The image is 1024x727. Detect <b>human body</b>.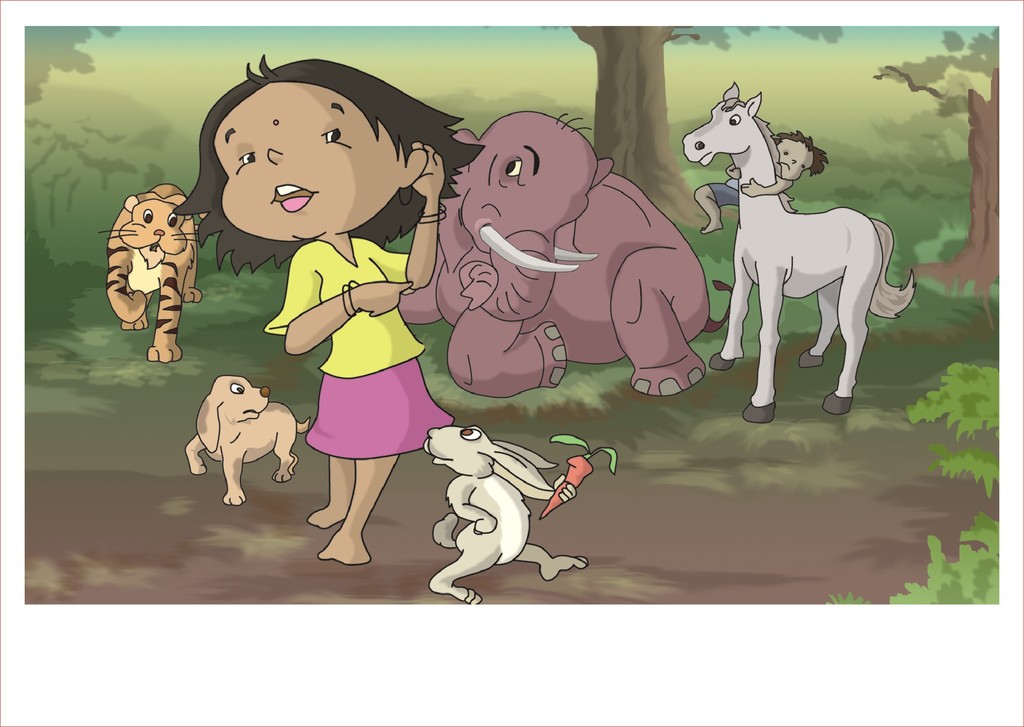
Detection: Rect(692, 161, 796, 233).
